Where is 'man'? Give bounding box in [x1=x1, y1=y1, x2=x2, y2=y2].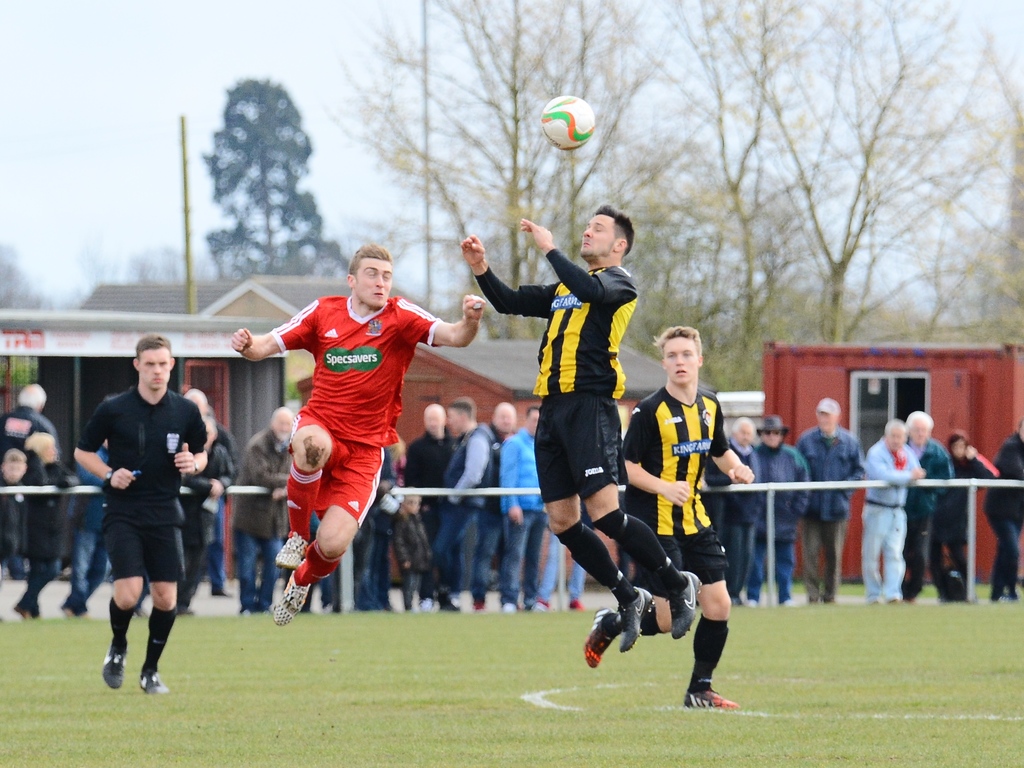
[x1=228, y1=400, x2=300, y2=617].
